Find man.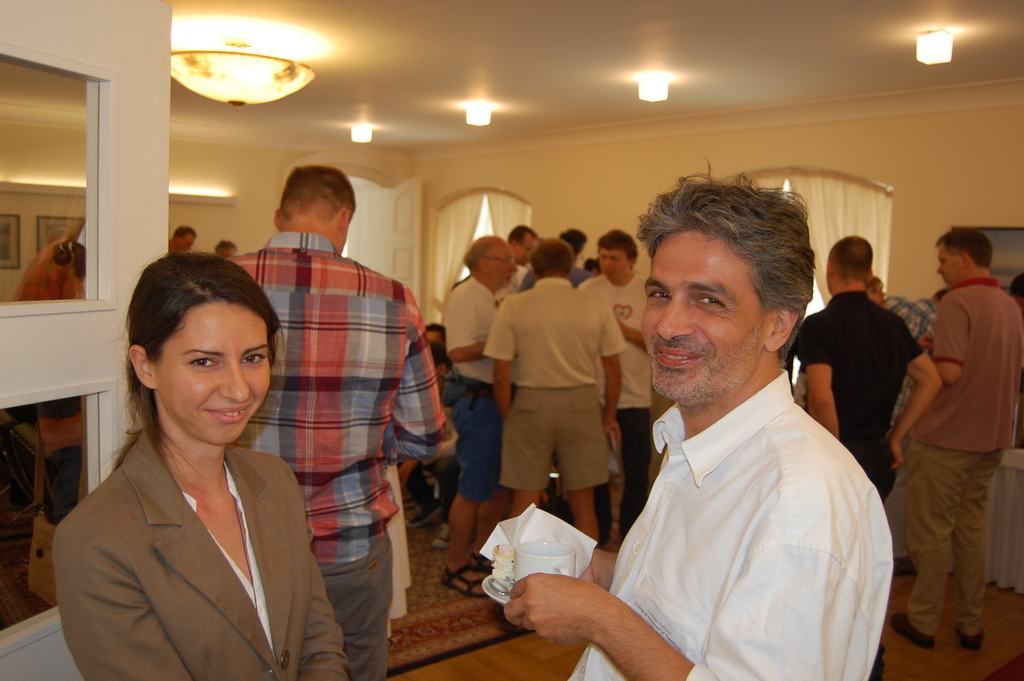
box=[893, 224, 1023, 650].
